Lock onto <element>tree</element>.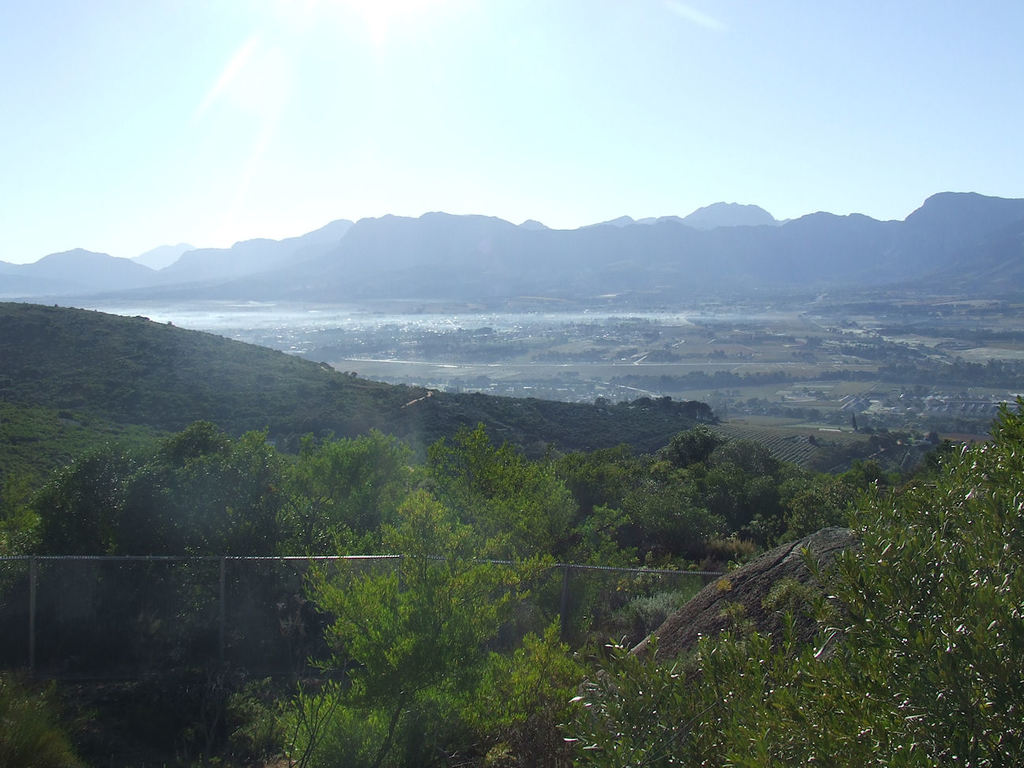
Locked: 290 427 426 546.
